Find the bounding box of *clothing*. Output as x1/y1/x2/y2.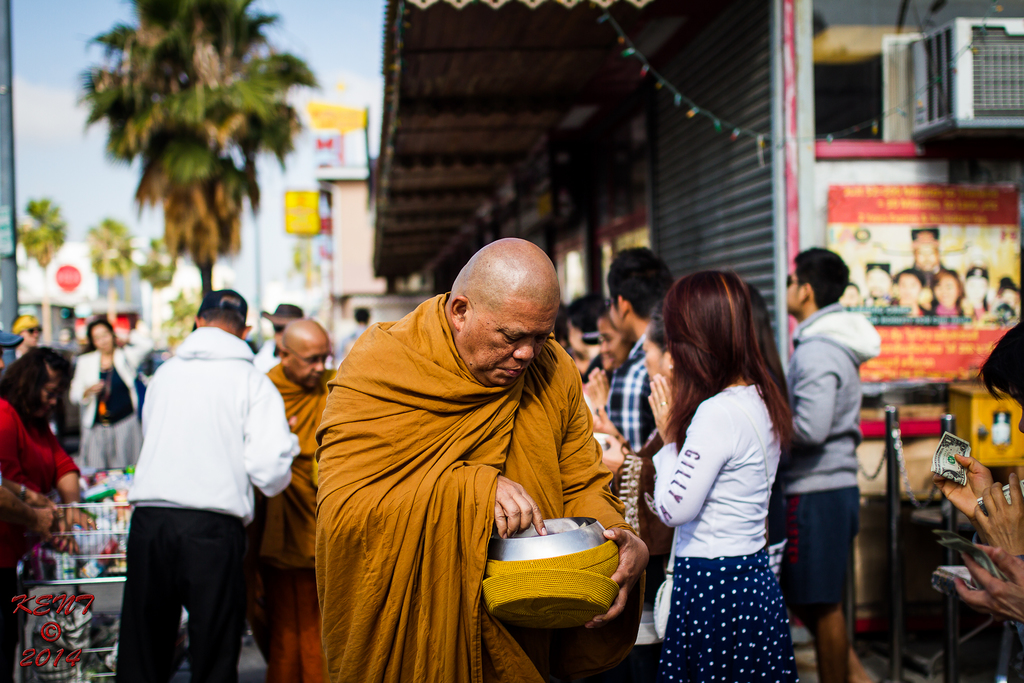
70/347/142/472.
